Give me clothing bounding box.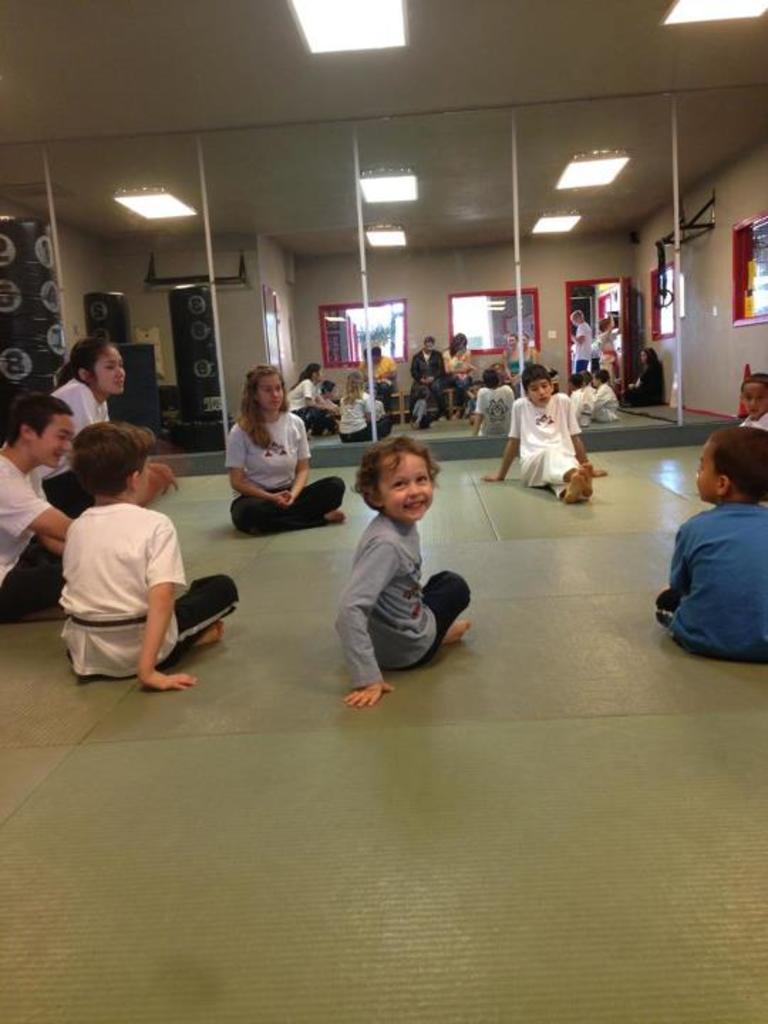
(508, 391, 586, 503).
